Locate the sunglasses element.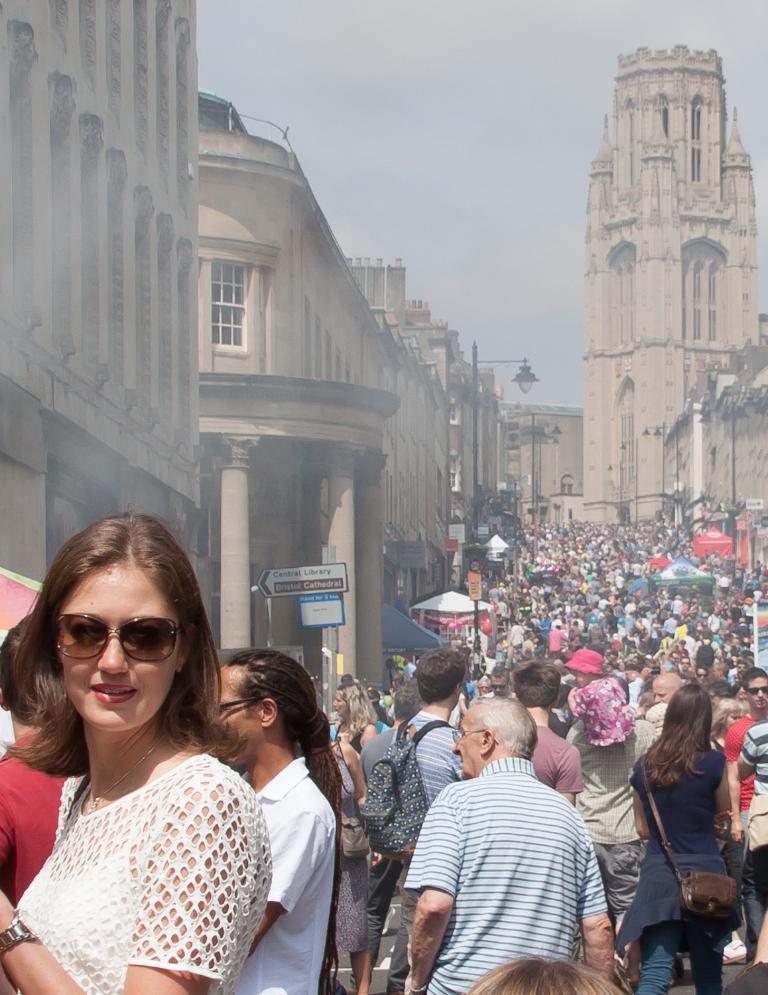
Element bbox: Rect(53, 609, 182, 660).
